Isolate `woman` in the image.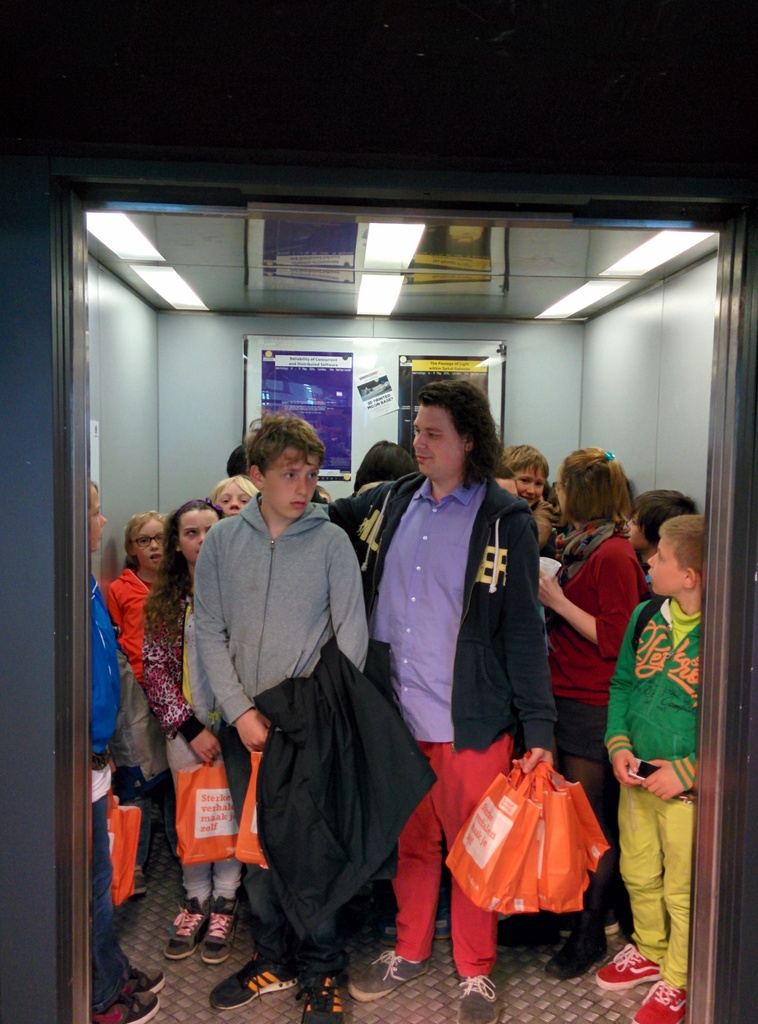
Isolated region: <bbox>536, 447, 657, 984</bbox>.
